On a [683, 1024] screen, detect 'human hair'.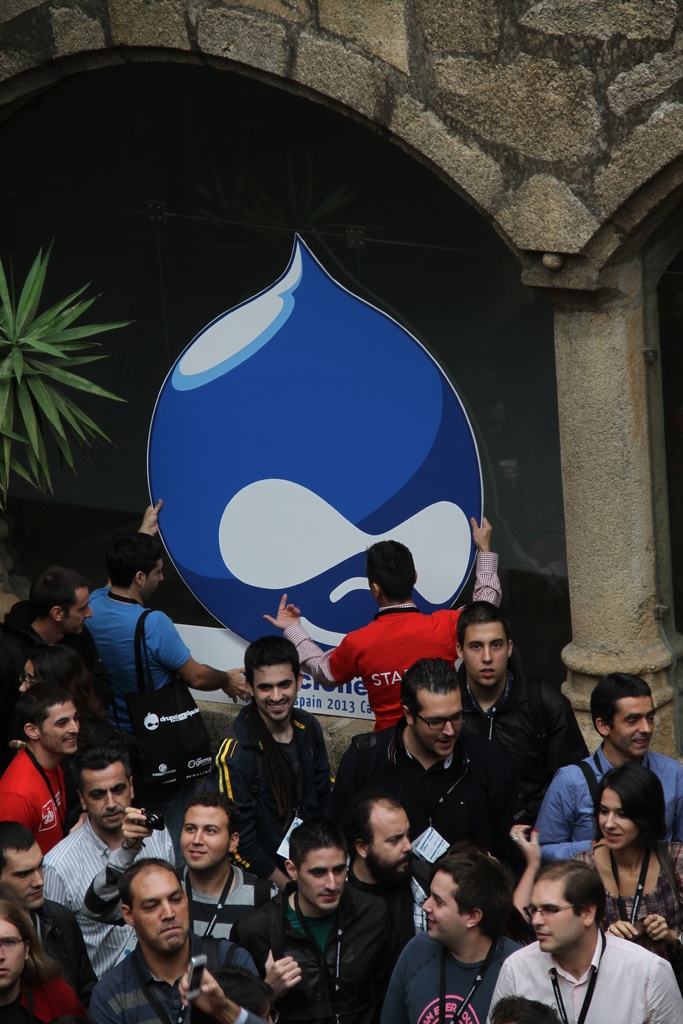
region(366, 540, 418, 605).
